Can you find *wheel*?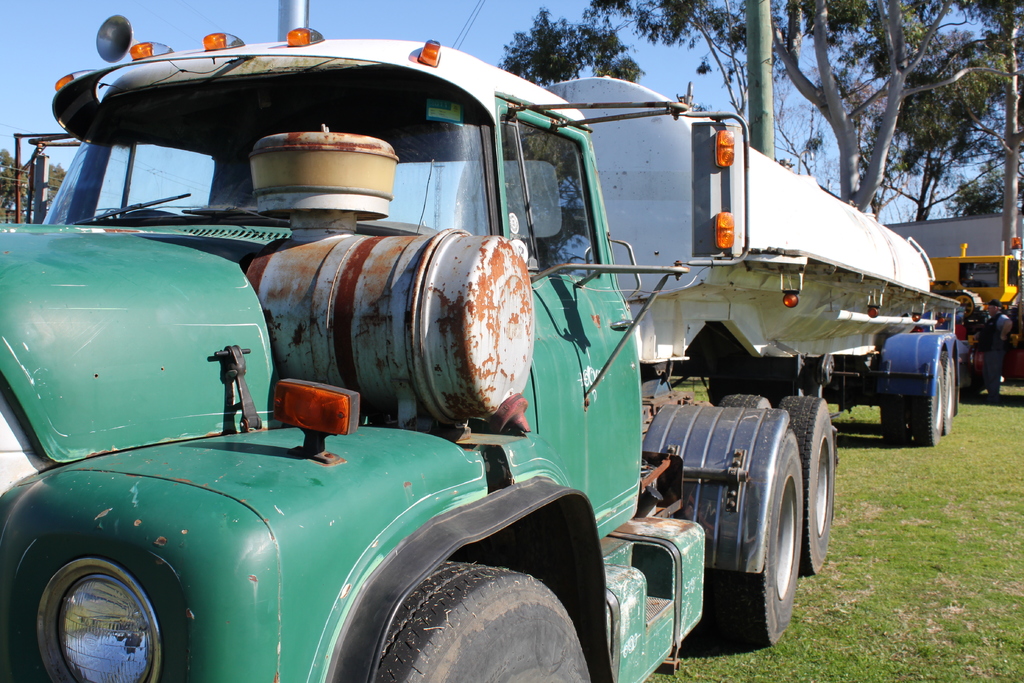
Yes, bounding box: <box>720,393,769,406</box>.
